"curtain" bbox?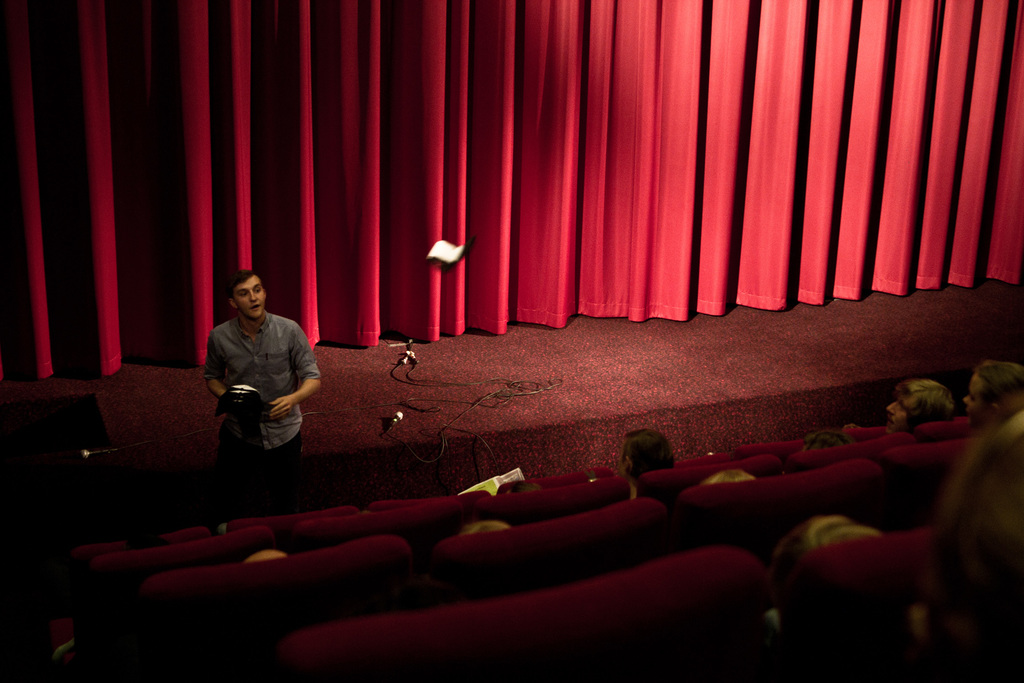
(3,0,1023,333)
